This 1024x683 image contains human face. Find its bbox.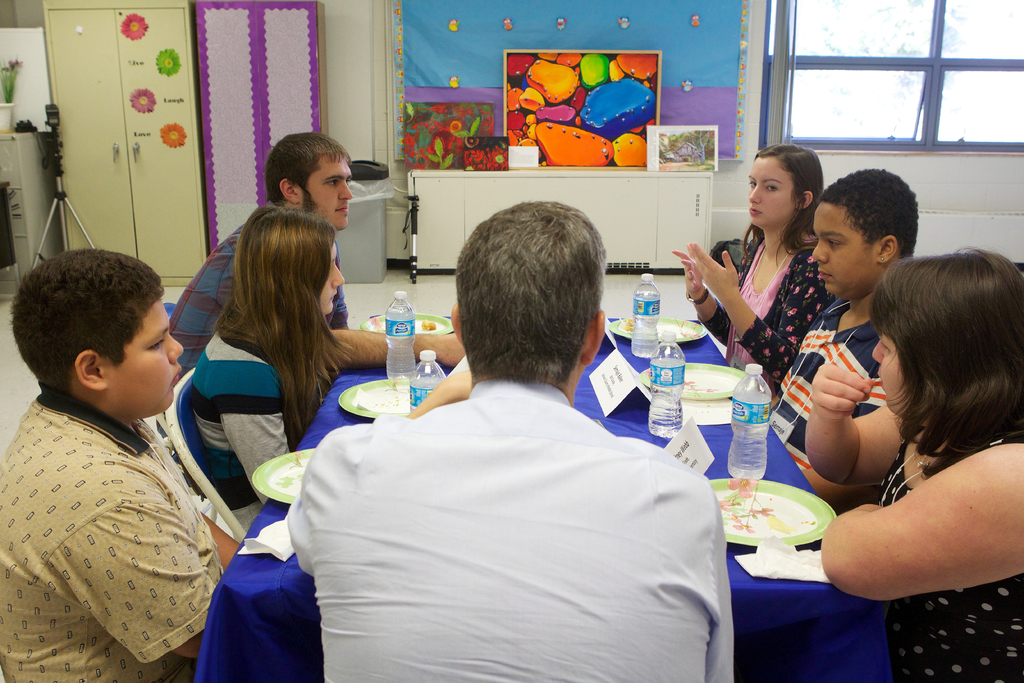
box=[317, 238, 346, 313].
